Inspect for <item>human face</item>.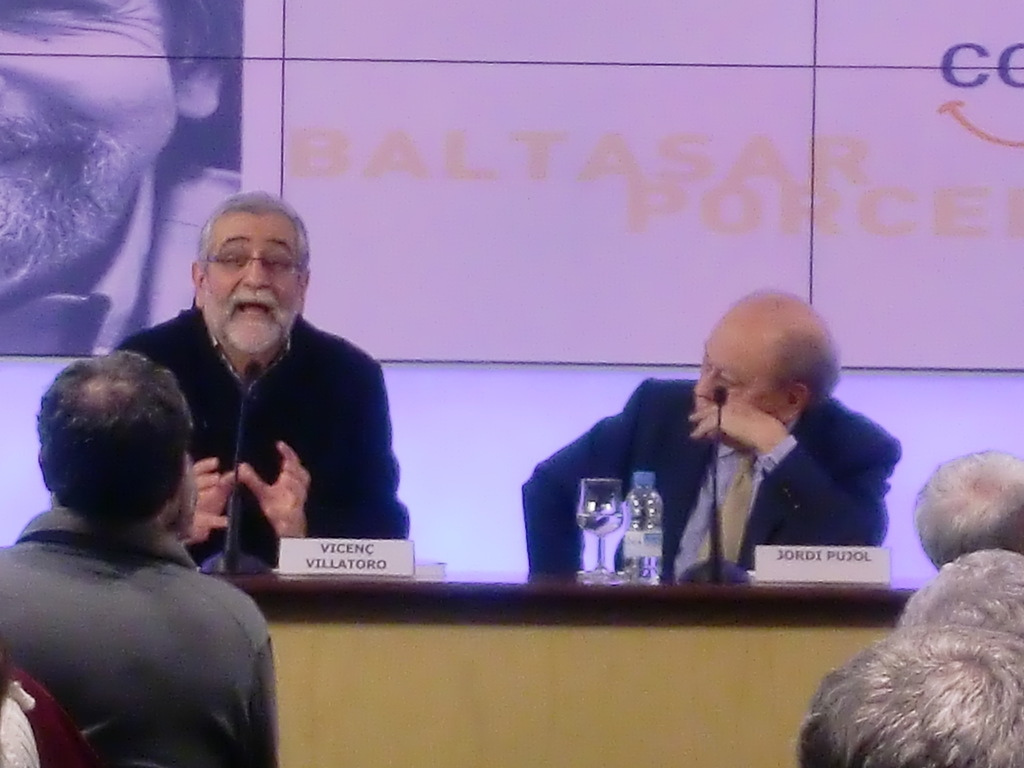
Inspection: 207 213 300 355.
